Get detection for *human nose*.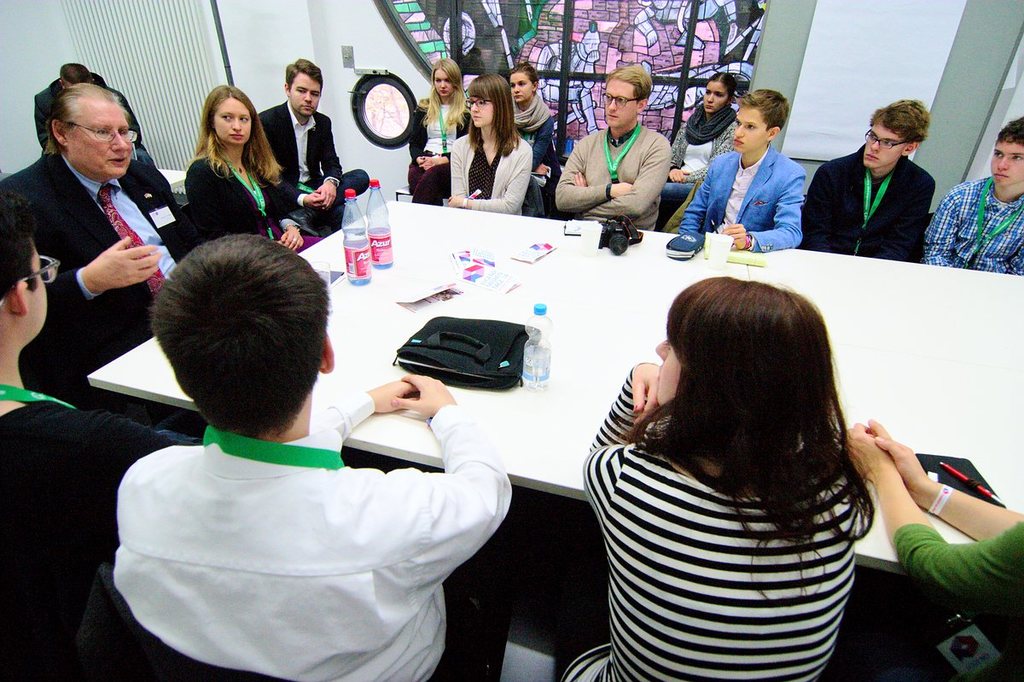
Detection: 705,90,714,102.
